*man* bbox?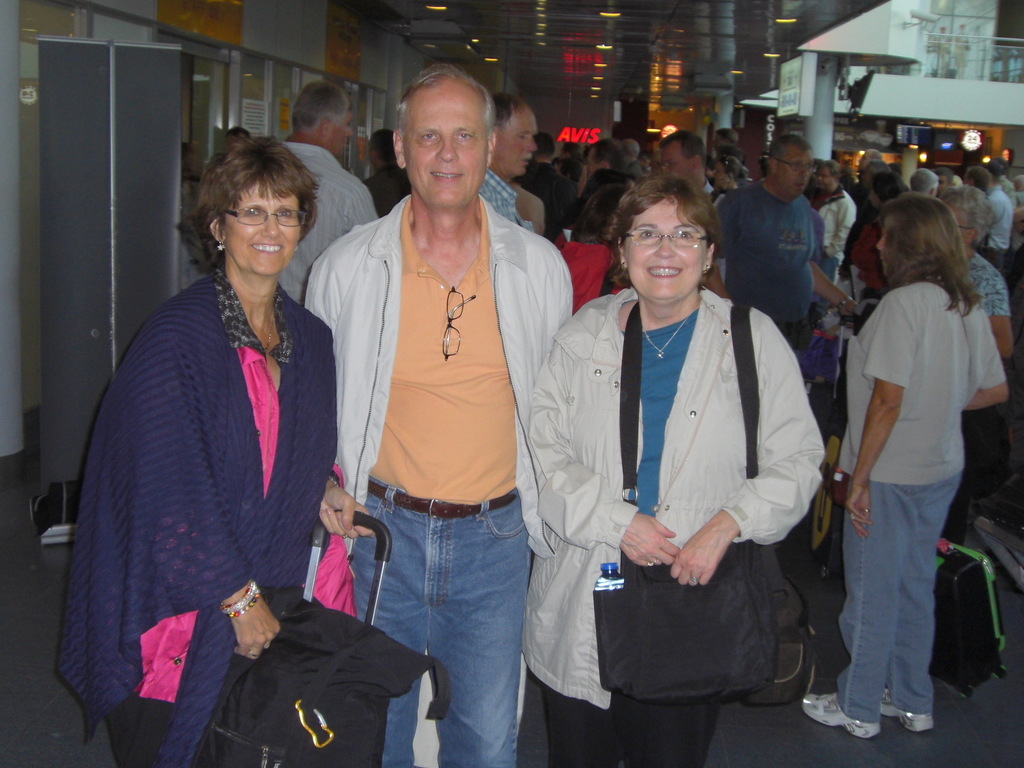
locate(658, 130, 721, 211)
